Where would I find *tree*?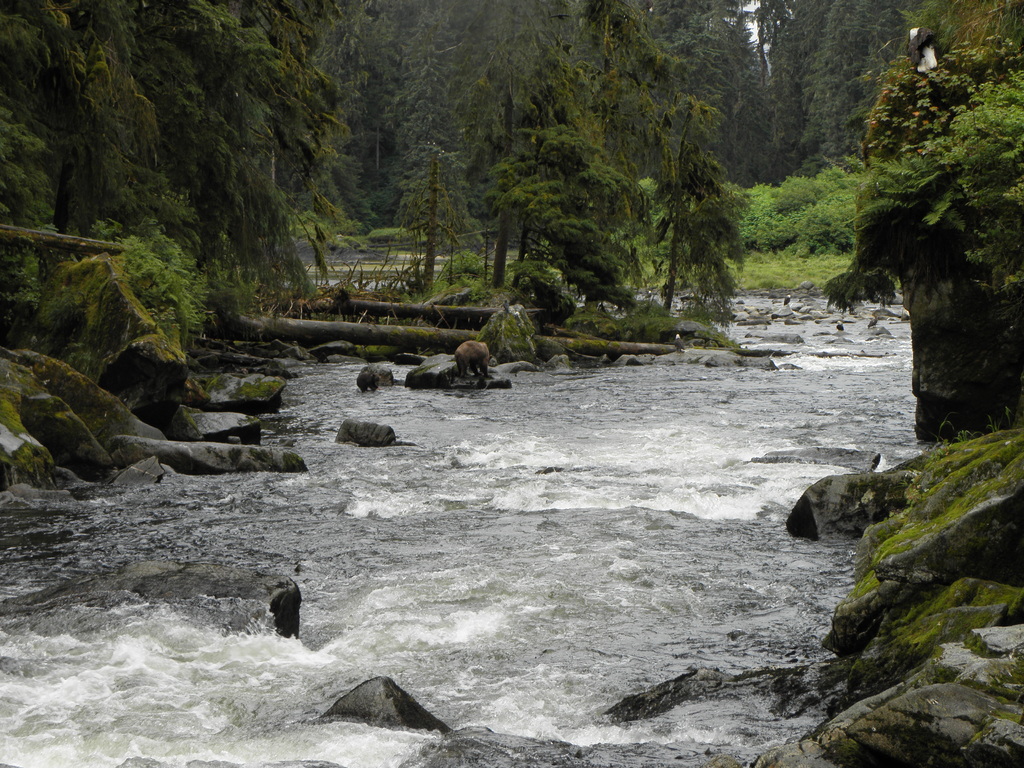
At locate(657, 0, 729, 48).
